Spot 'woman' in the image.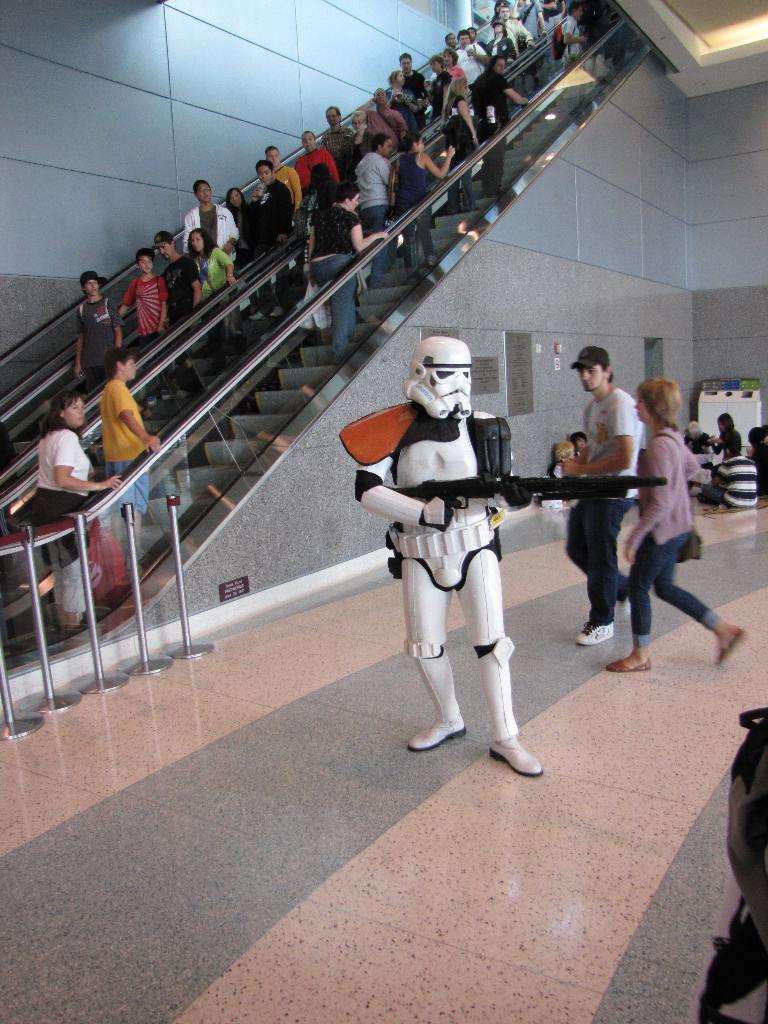
'woman' found at l=303, t=182, r=394, b=363.
